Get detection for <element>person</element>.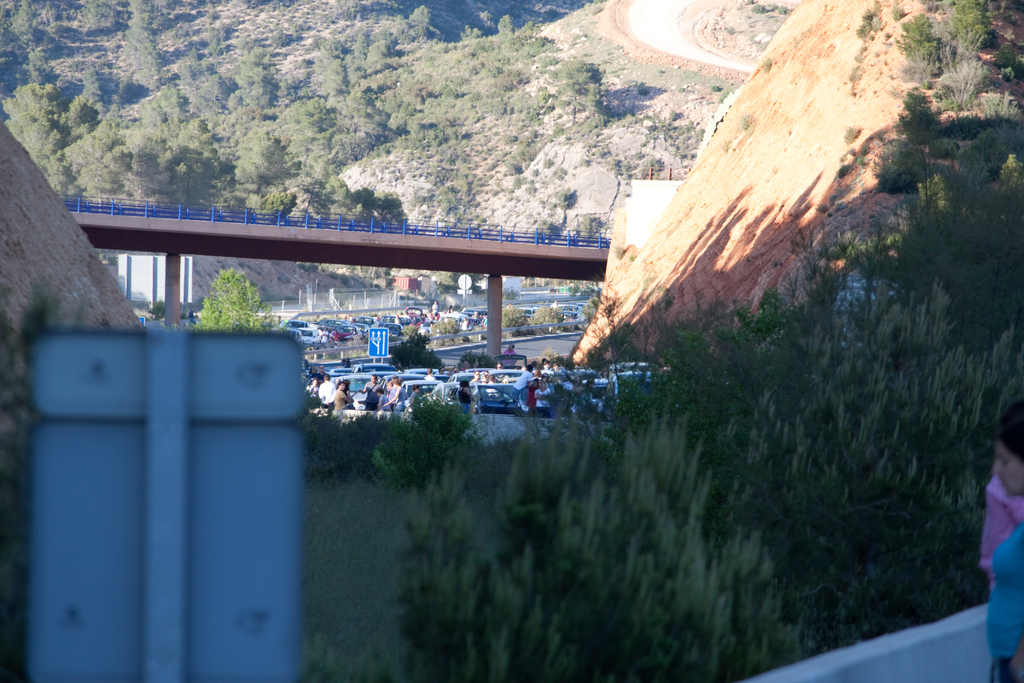
Detection: 316, 375, 342, 409.
